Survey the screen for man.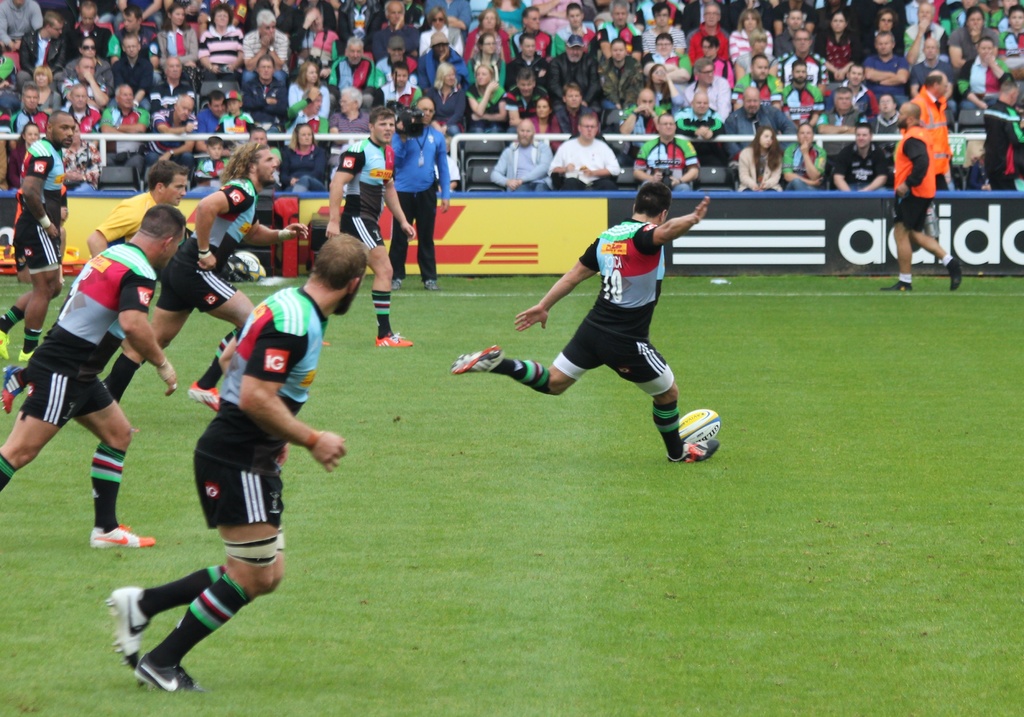
Survey found: (x1=105, y1=234, x2=371, y2=695).
